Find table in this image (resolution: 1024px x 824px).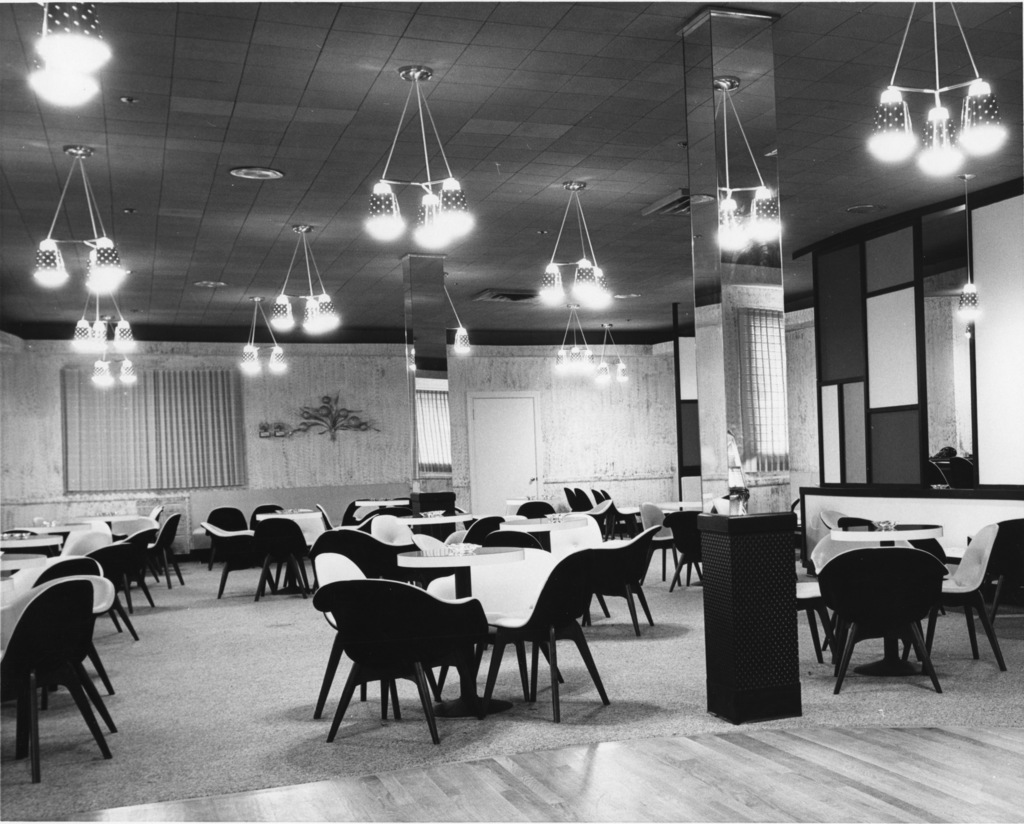
<region>0, 529, 67, 552</region>.
